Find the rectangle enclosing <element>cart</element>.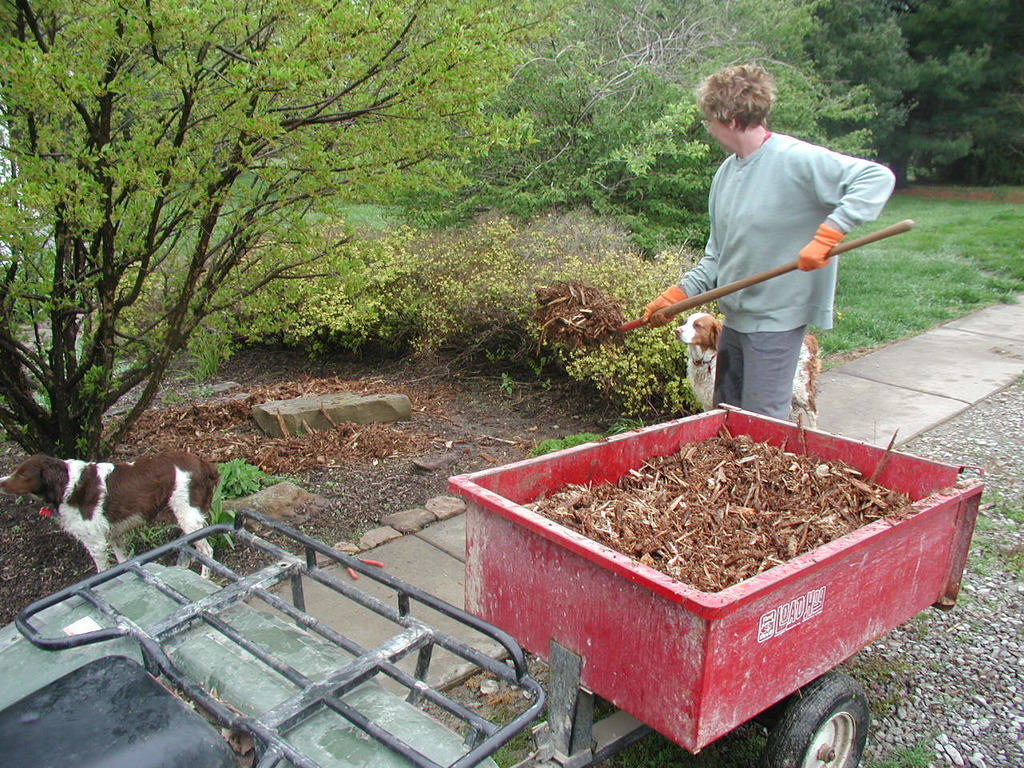
(left=445, top=405, right=983, bottom=767).
